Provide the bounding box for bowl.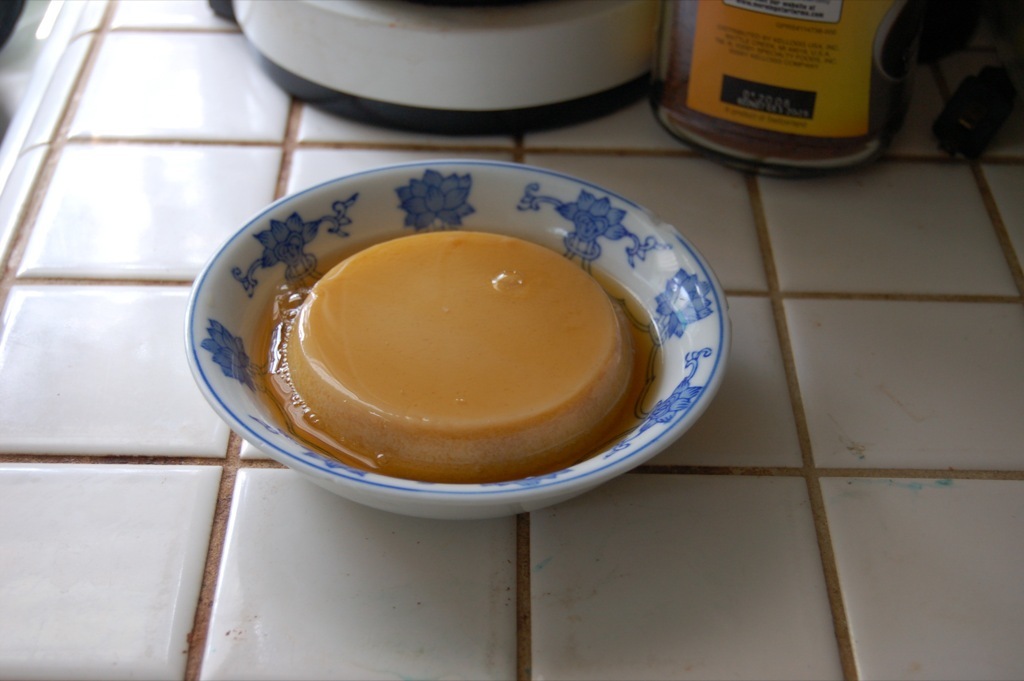
pyautogui.locateOnScreen(177, 152, 732, 522).
